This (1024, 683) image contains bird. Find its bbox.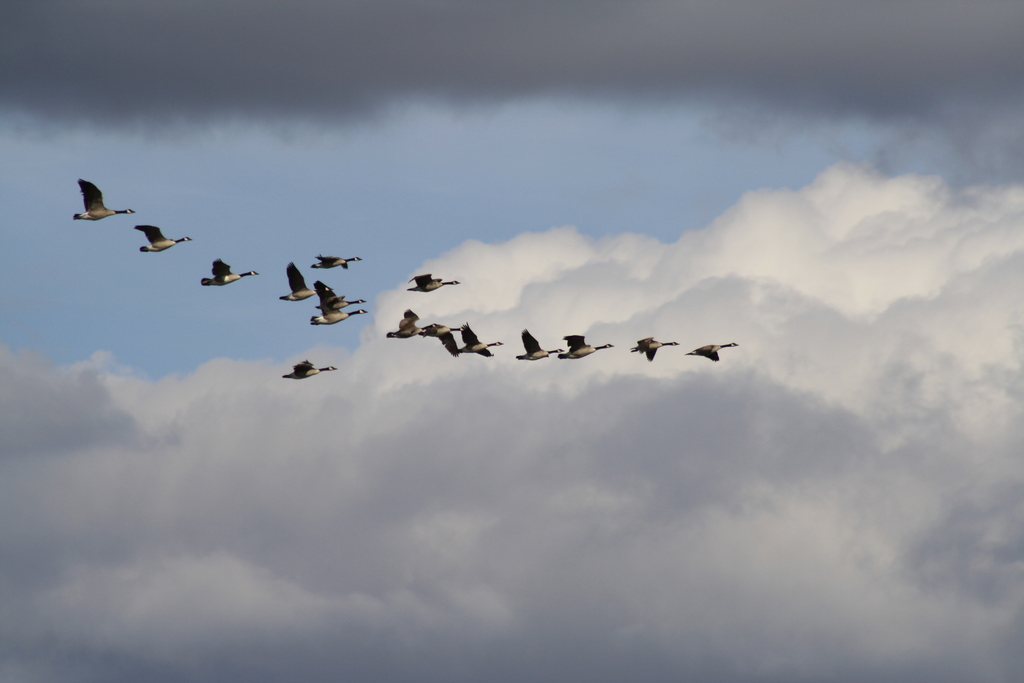
pyautogui.locateOnScreen(307, 309, 368, 331).
